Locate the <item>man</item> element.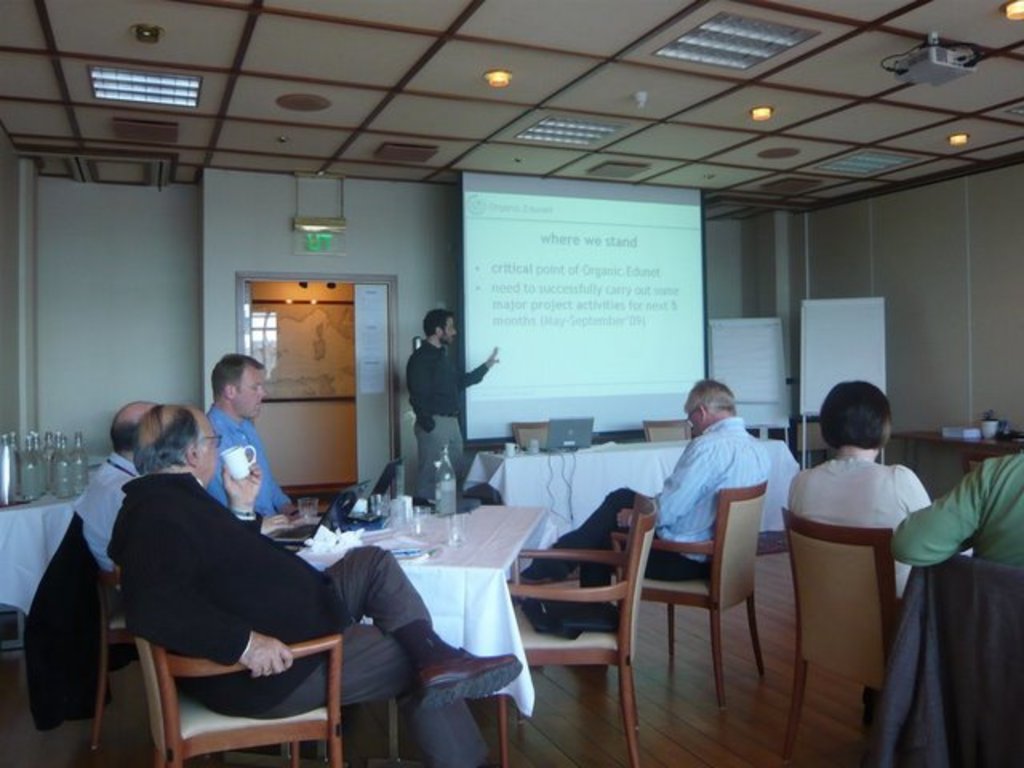
Element bbox: left=406, top=306, right=499, bottom=507.
